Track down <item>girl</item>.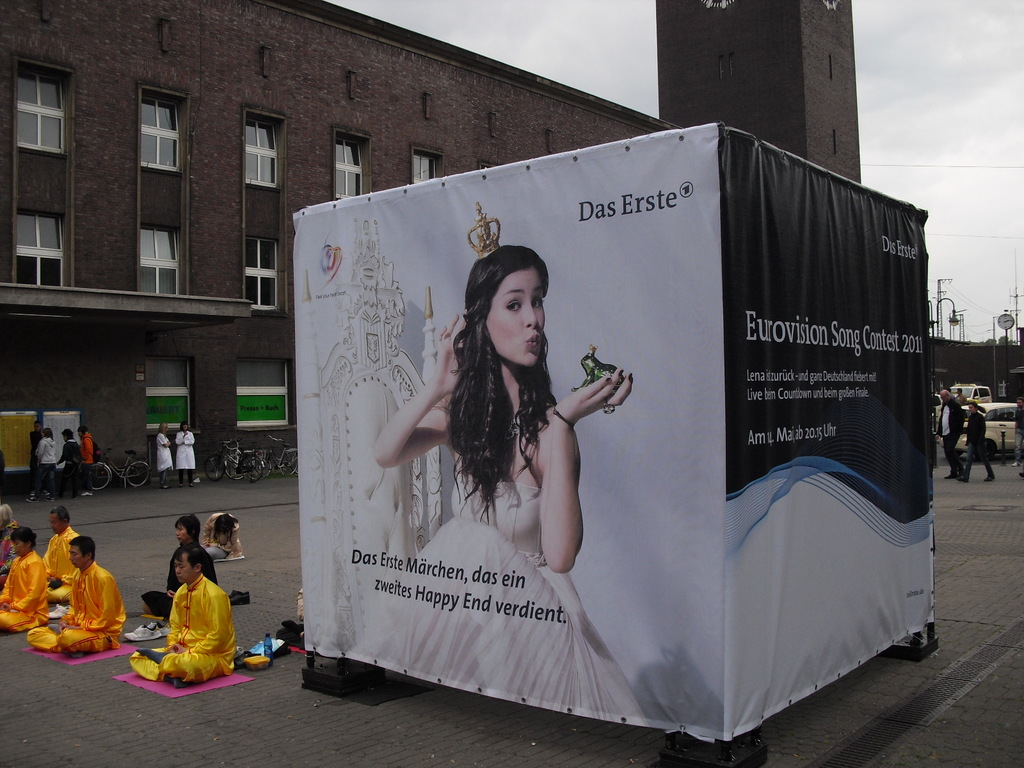
Tracked to 351/243/643/725.
